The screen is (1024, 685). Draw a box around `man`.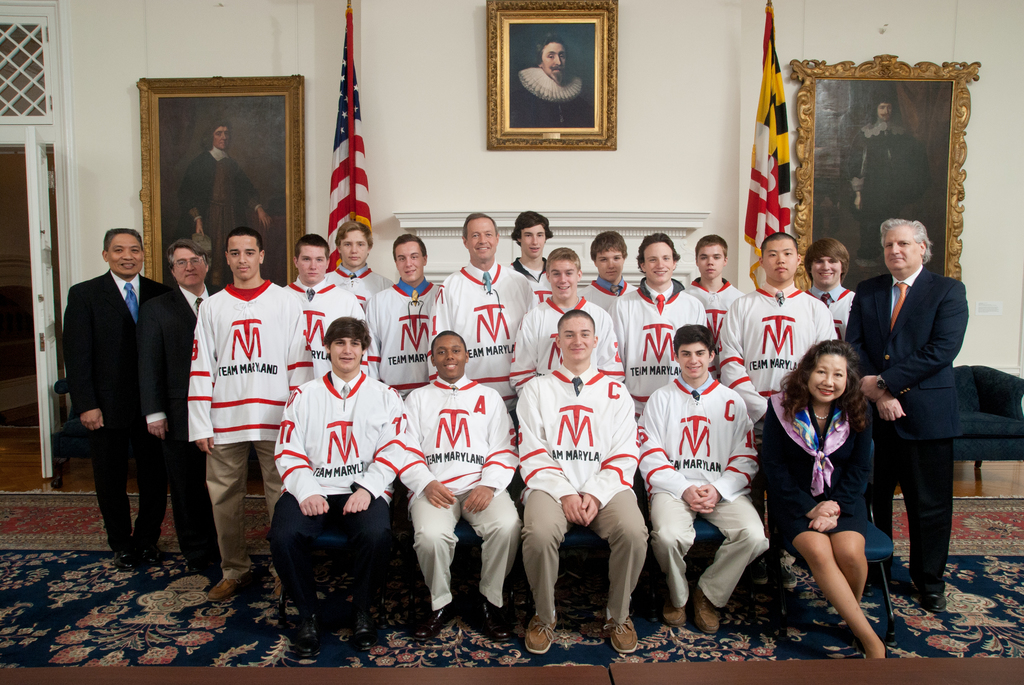
837:93:934:251.
